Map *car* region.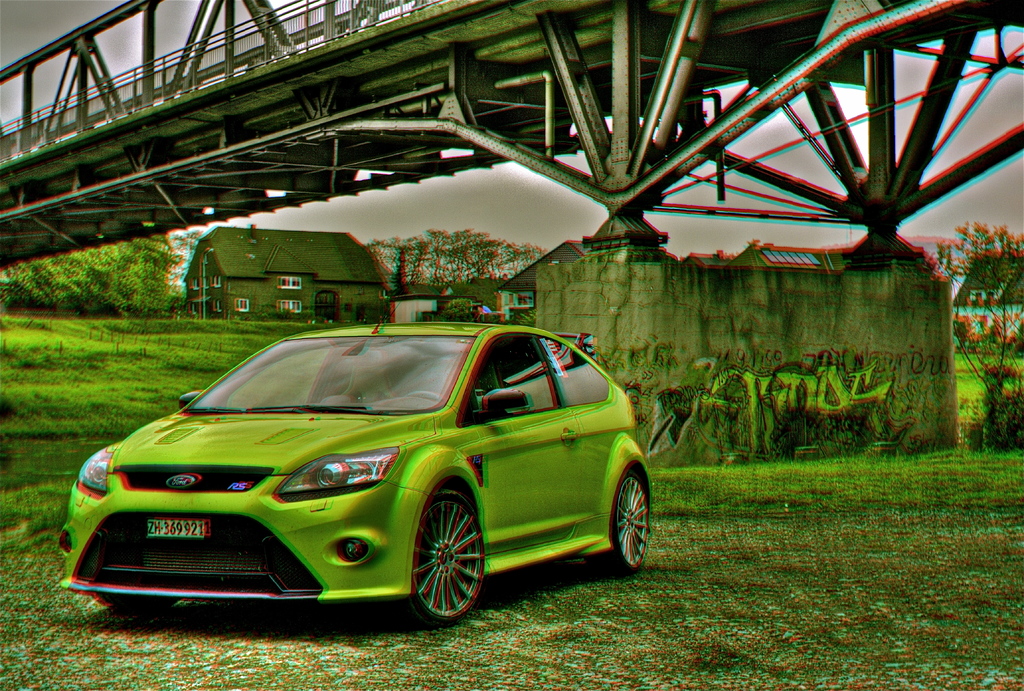
Mapped to crop(53, 308, 648, 626).
